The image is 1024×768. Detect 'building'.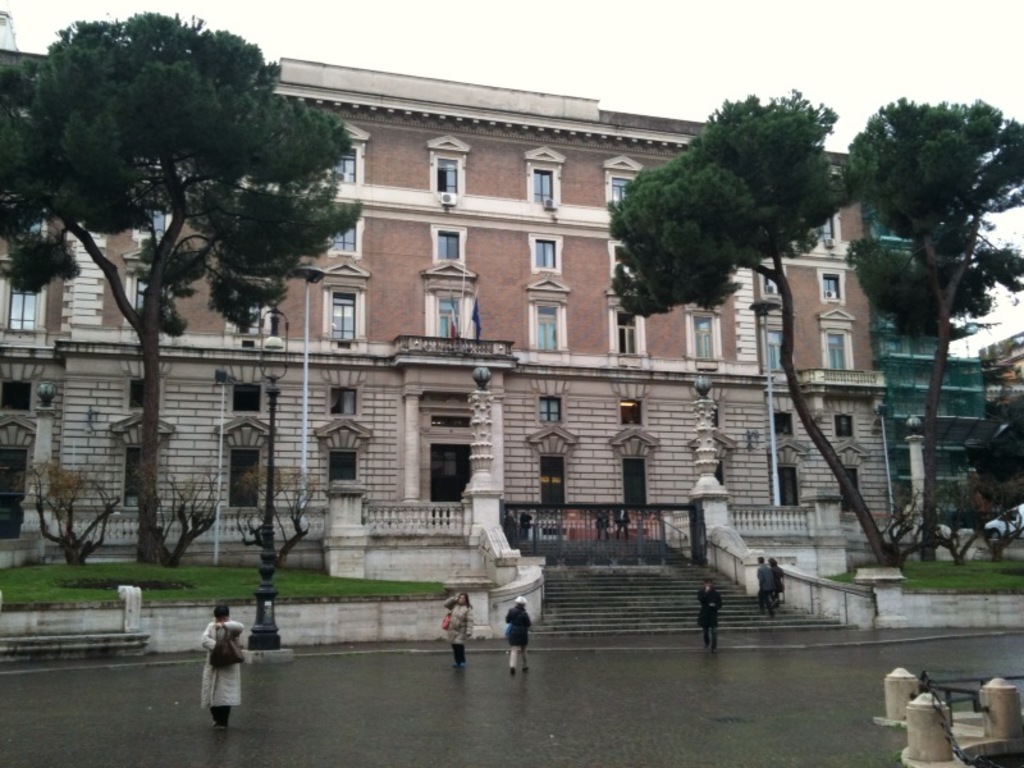
Detection: bbox=(863, 142, 1000, 559).
